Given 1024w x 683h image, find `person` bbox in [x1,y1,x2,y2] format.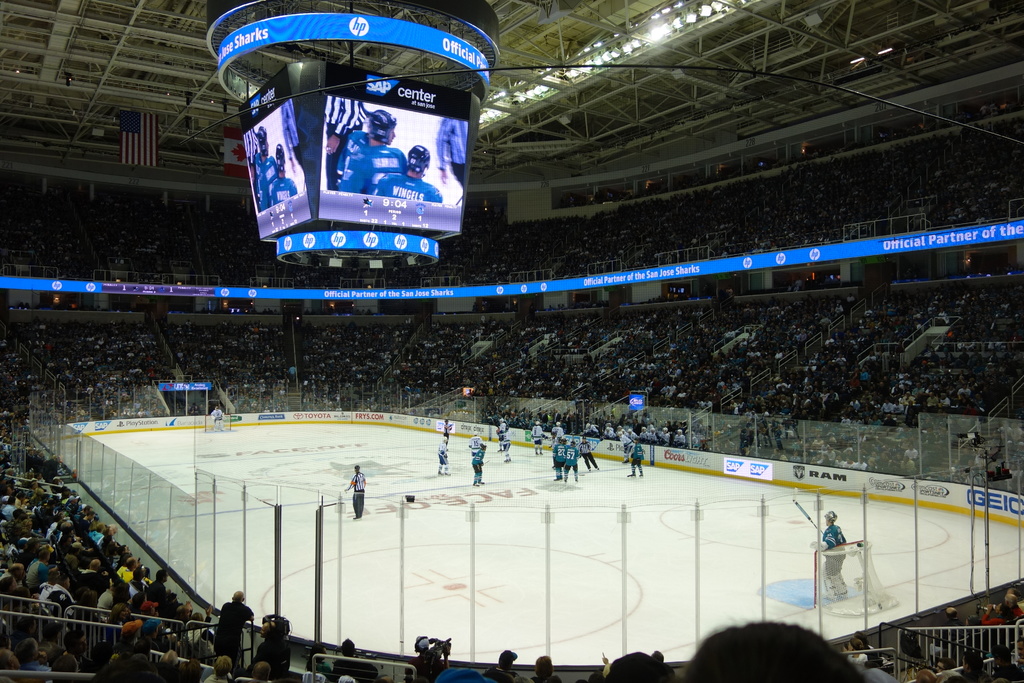
[578,436,613,491].
